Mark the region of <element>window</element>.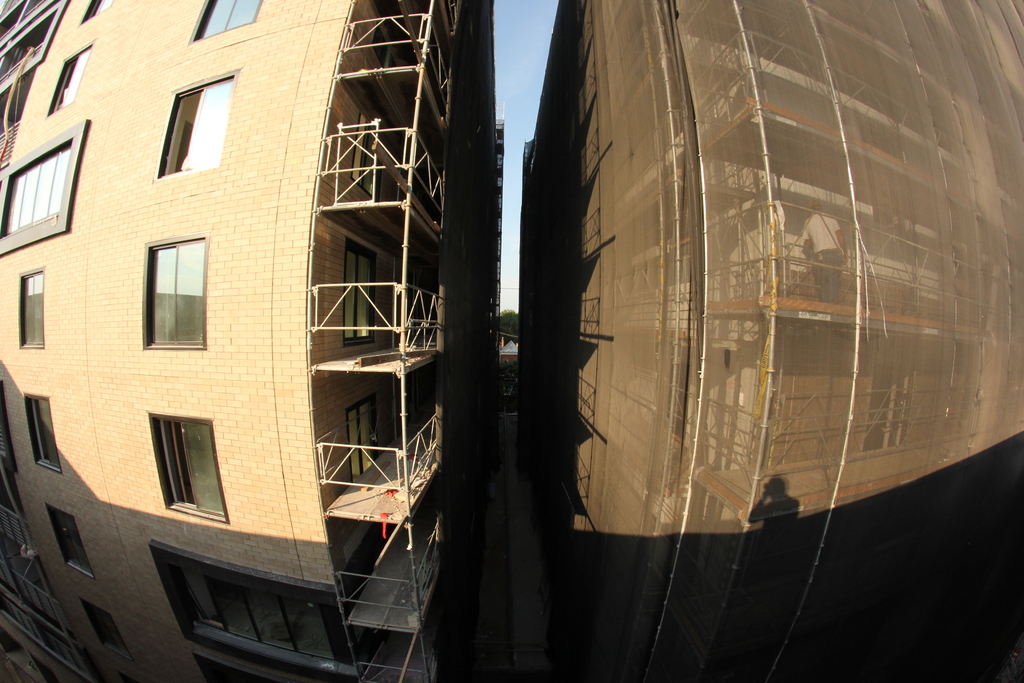
Region: 144/235/211/347.
